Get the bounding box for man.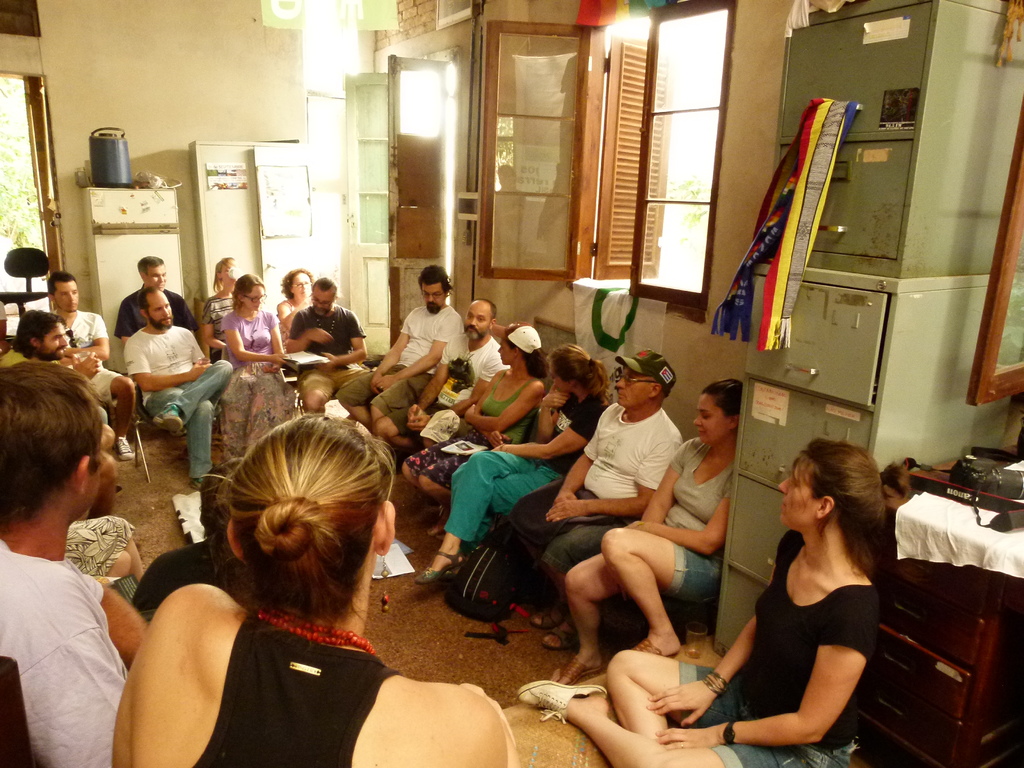
[x1=45, y1=273, x2=134, y2=470].
